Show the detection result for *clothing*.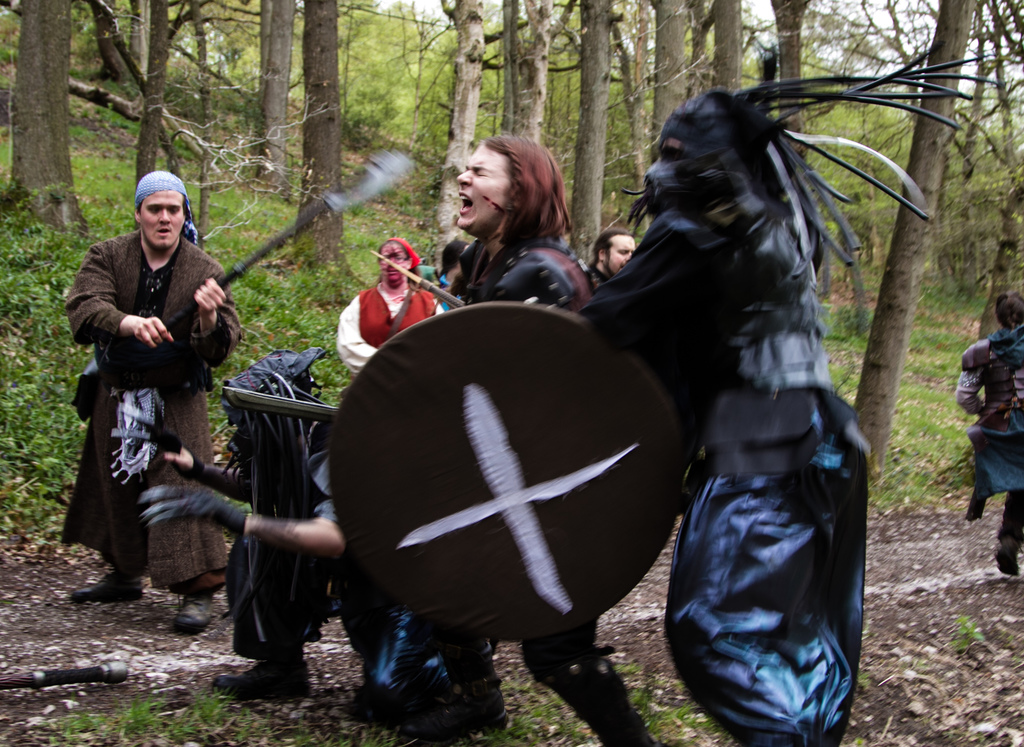
60 233 236 588.
